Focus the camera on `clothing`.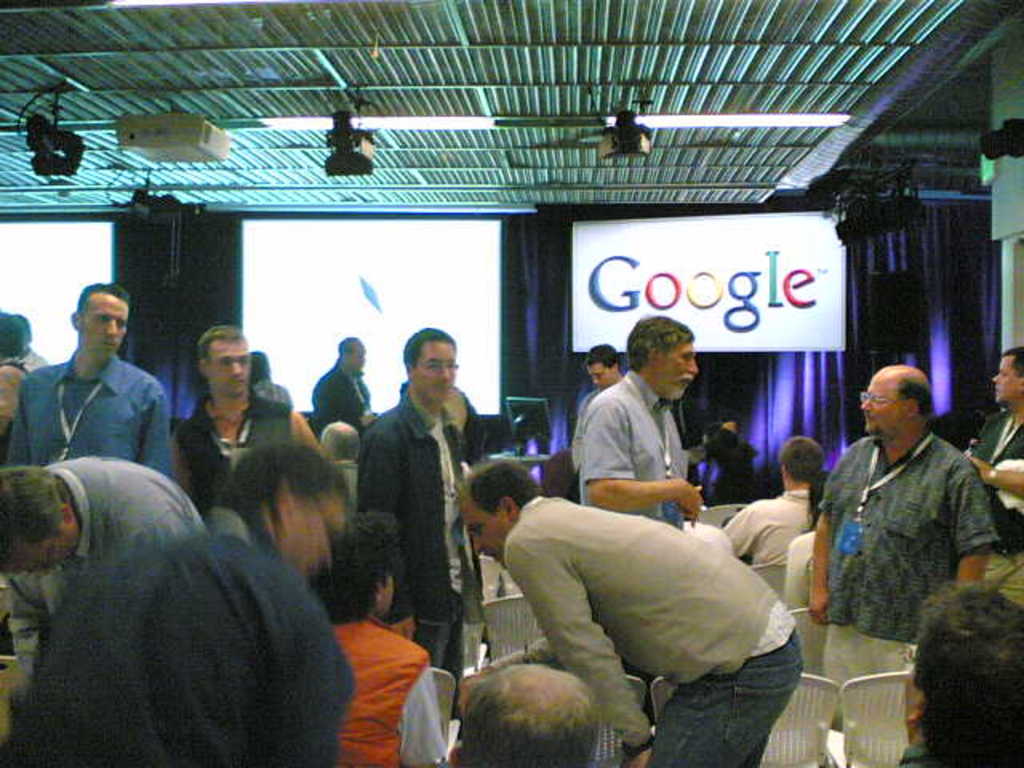
Focus region: select_region(779, 528, 818, 610).
